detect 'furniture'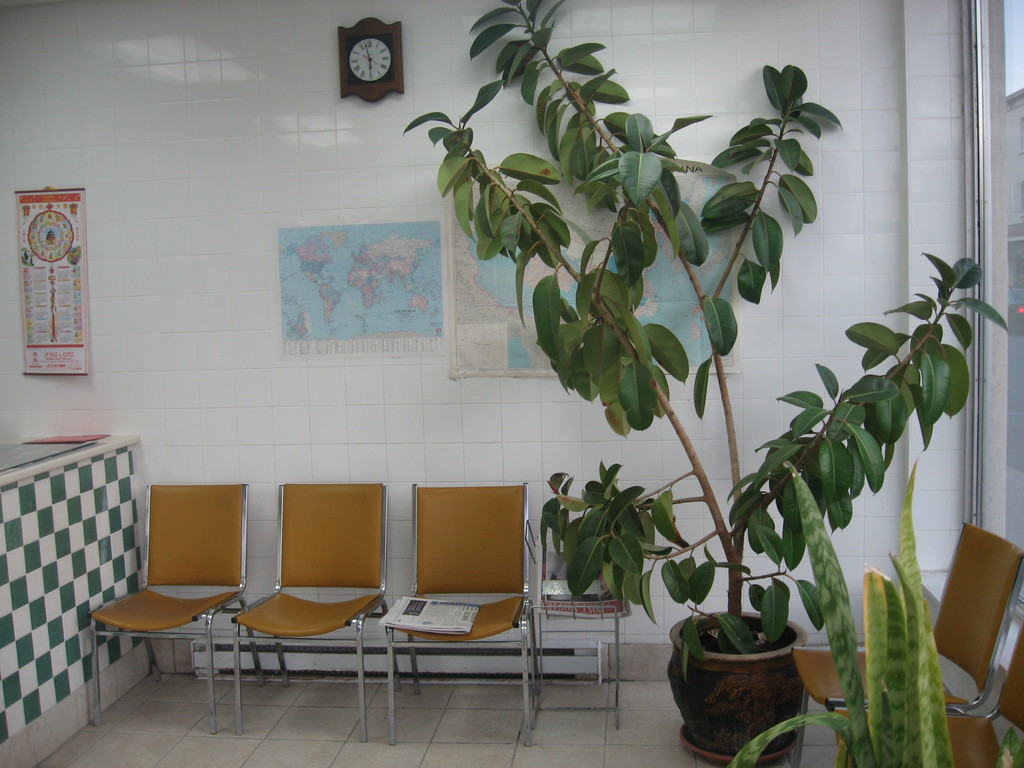
BBox(234, 483, 403, 746)
